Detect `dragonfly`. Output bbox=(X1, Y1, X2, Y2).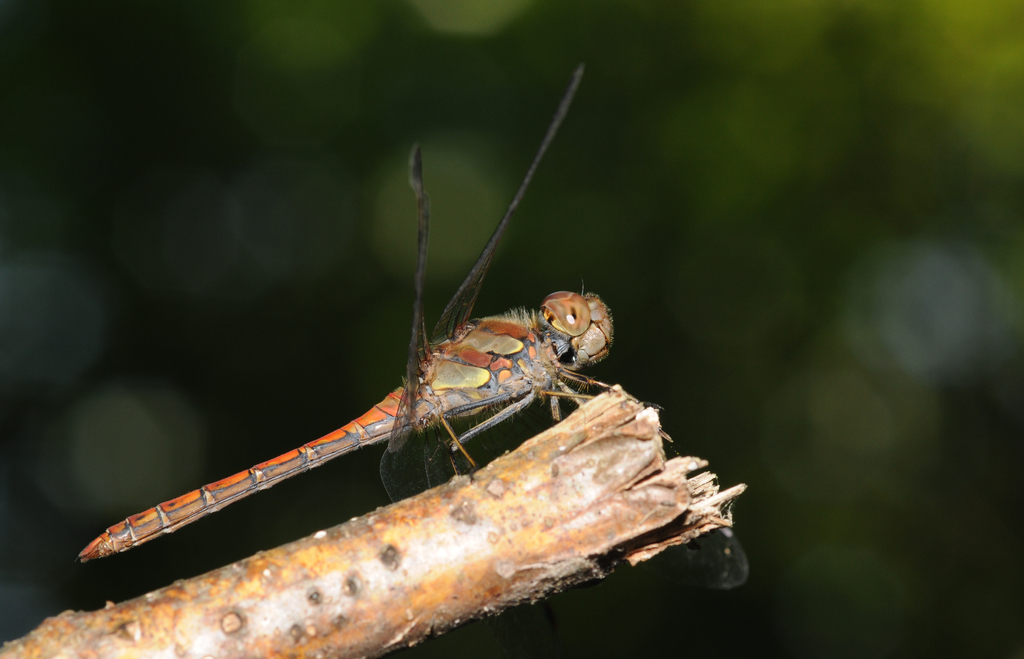
bbox=(81, 60, 621, 565).
